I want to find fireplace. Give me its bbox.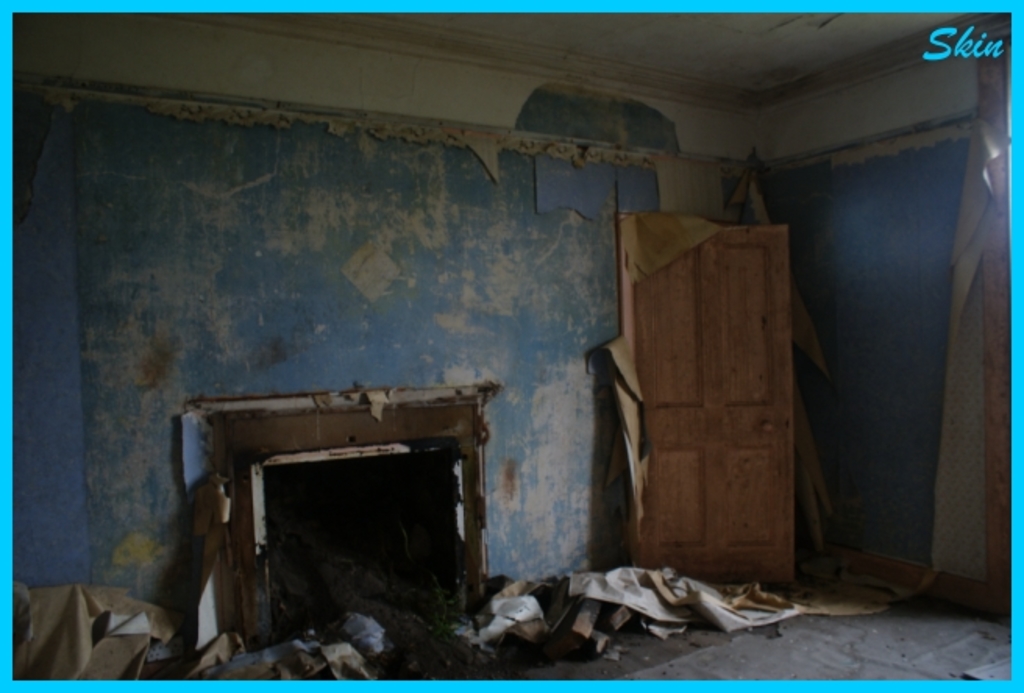
select_region(186, 368, 500, 659).
